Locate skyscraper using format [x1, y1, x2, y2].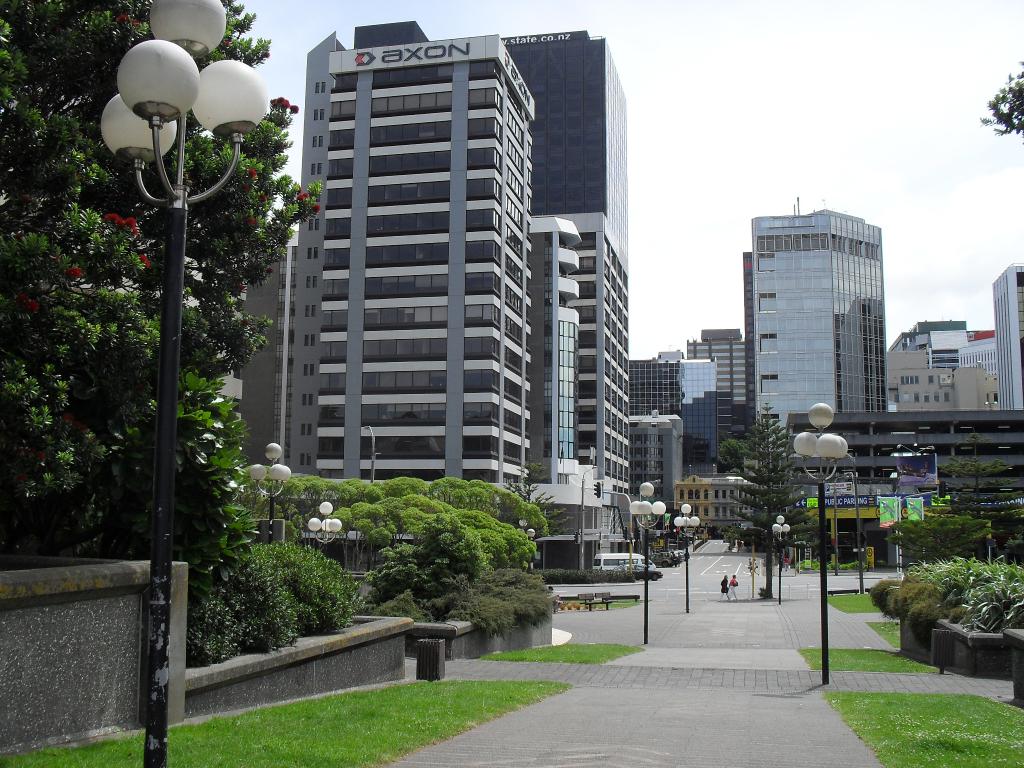
[277, 20, 534, 499].
